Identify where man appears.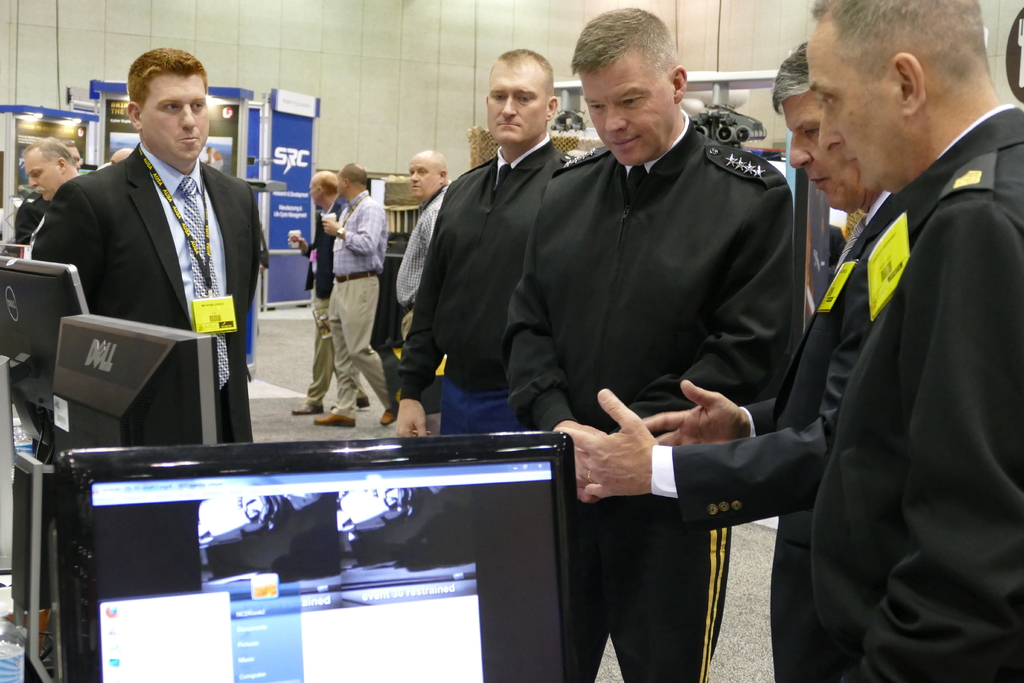
Appears at 751:0:1022:678.
